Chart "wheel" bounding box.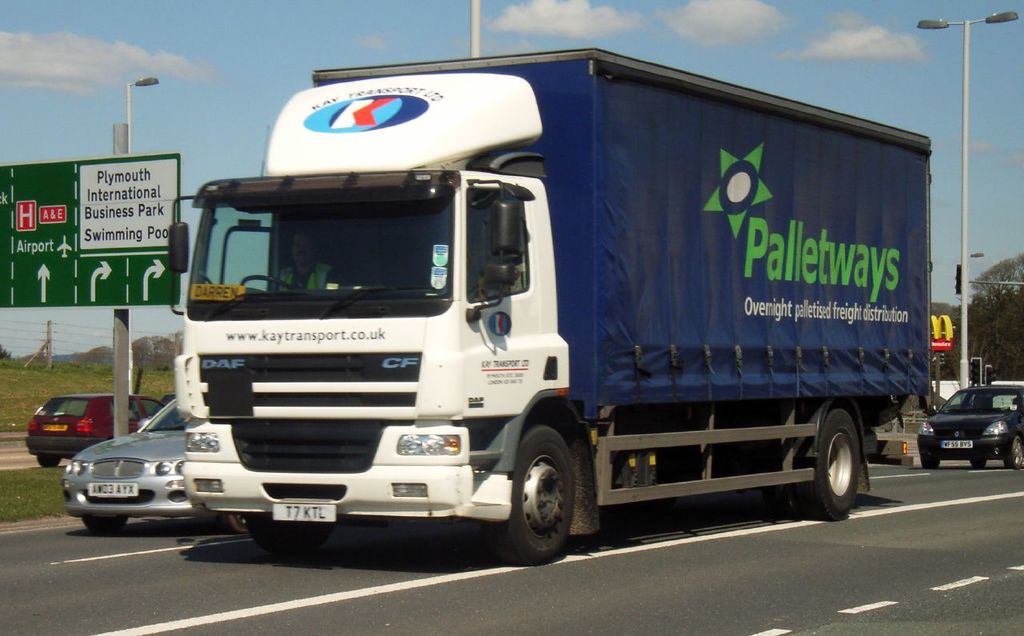
Charted: {"x1": 920, "y1": 458, "x2": 938, "y2": 470}.
